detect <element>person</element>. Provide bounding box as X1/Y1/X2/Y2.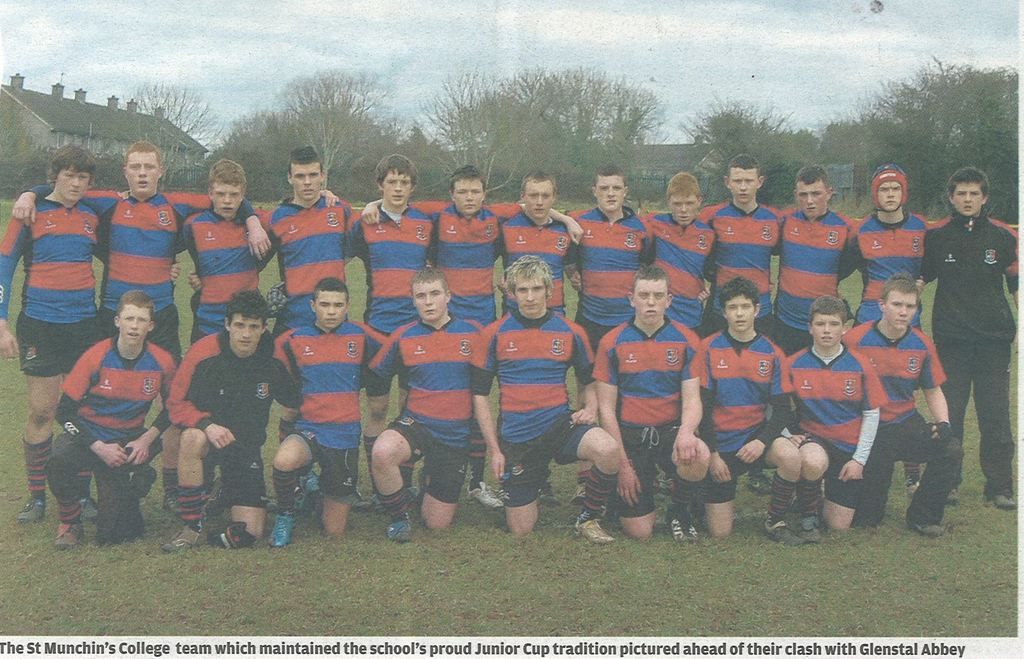
840/283/961/537.
